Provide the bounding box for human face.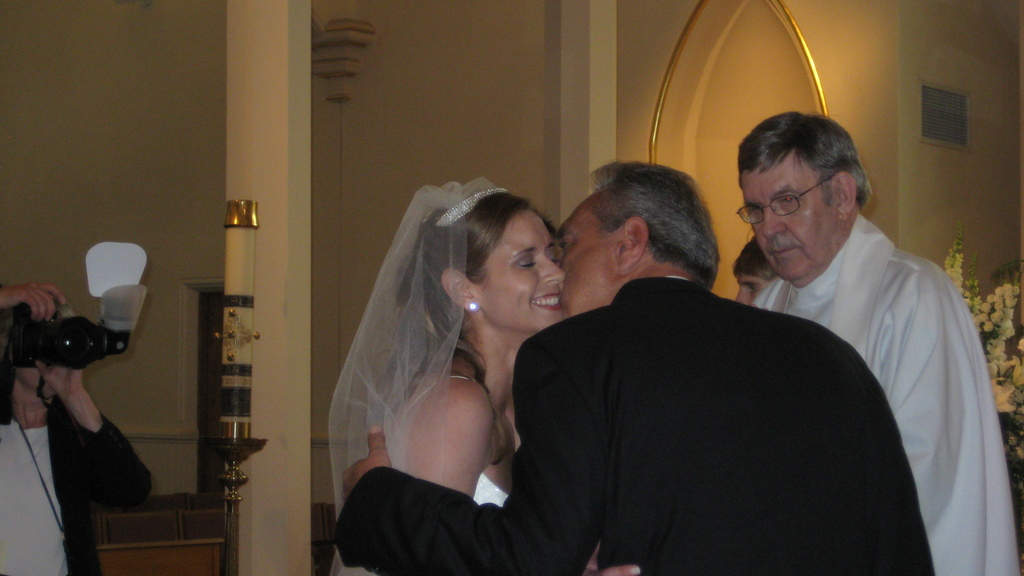
[565, 204, 621, 316].
